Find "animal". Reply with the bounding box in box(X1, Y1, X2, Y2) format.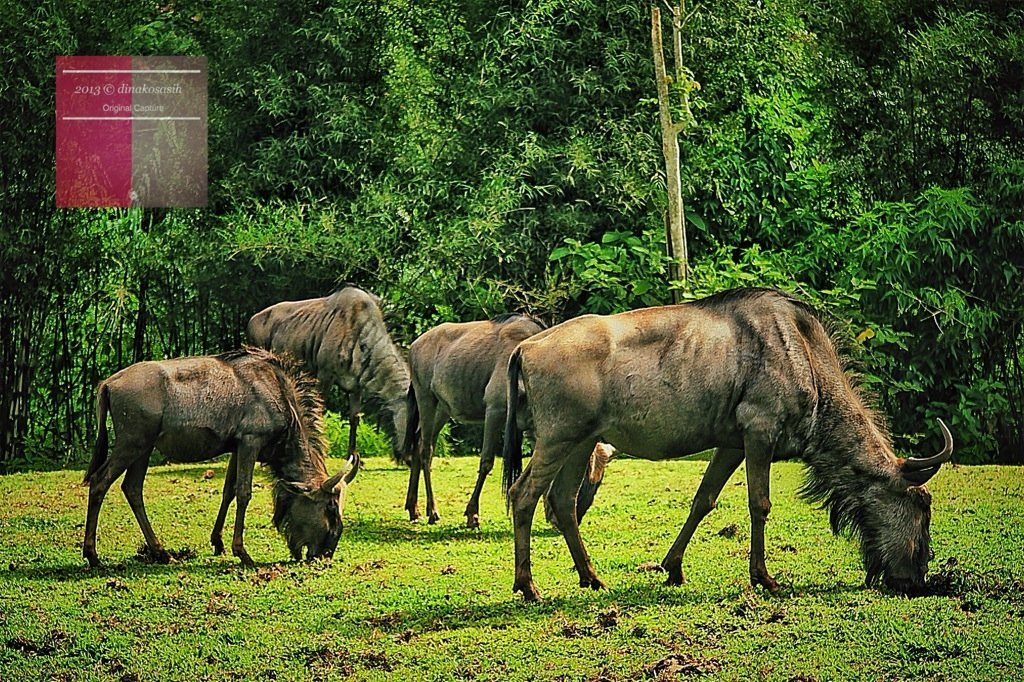
box(509, 292, 974, 599).
